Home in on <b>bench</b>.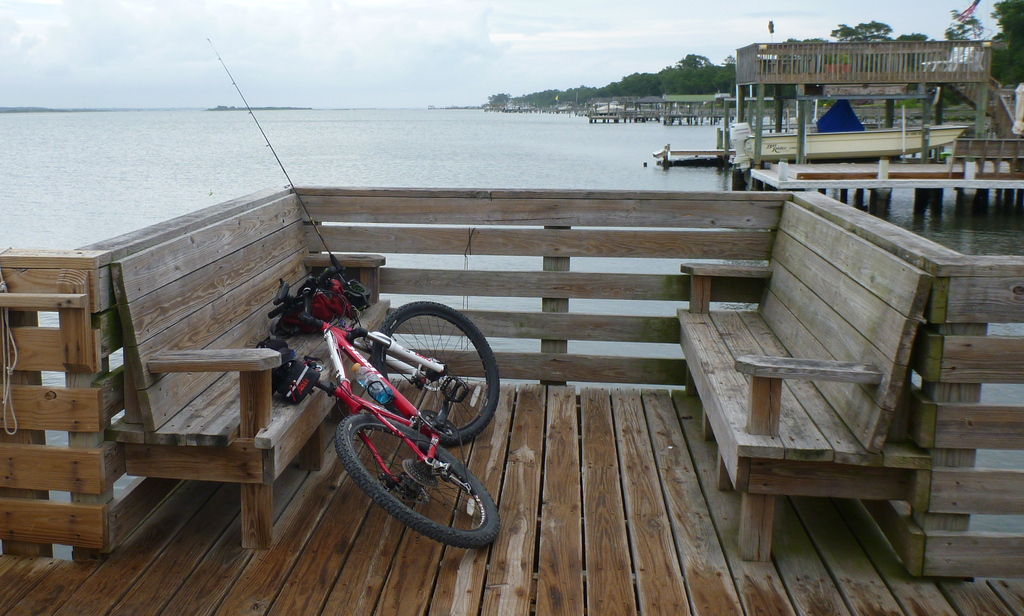
Homed in at 637,220,1005,576.
